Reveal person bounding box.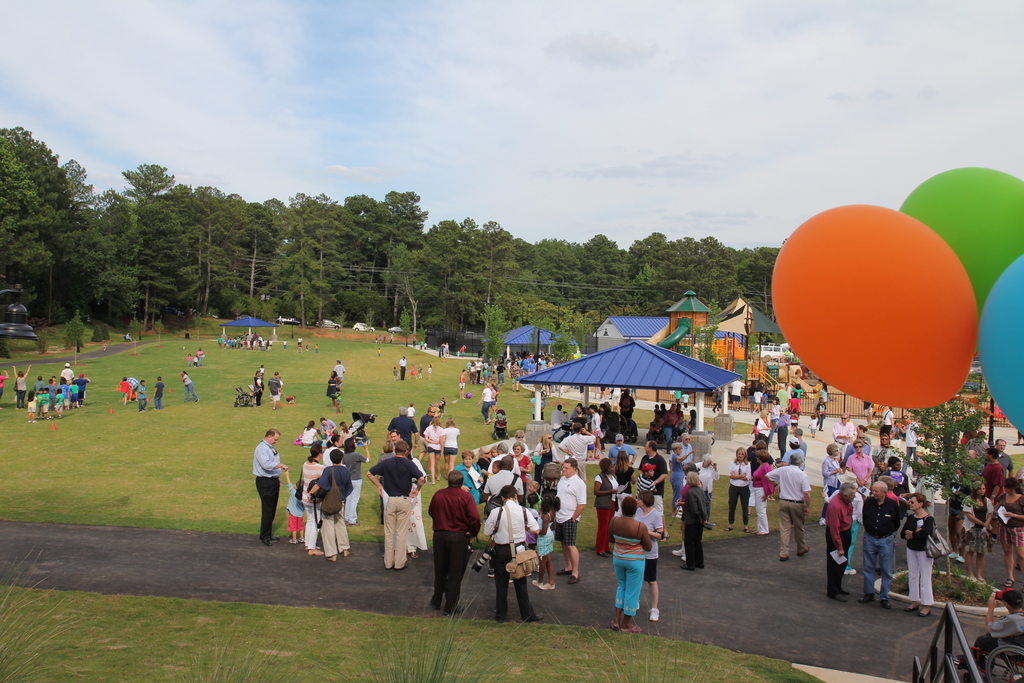
Revealed: left=863, top=400, right=874, bottom=426.
